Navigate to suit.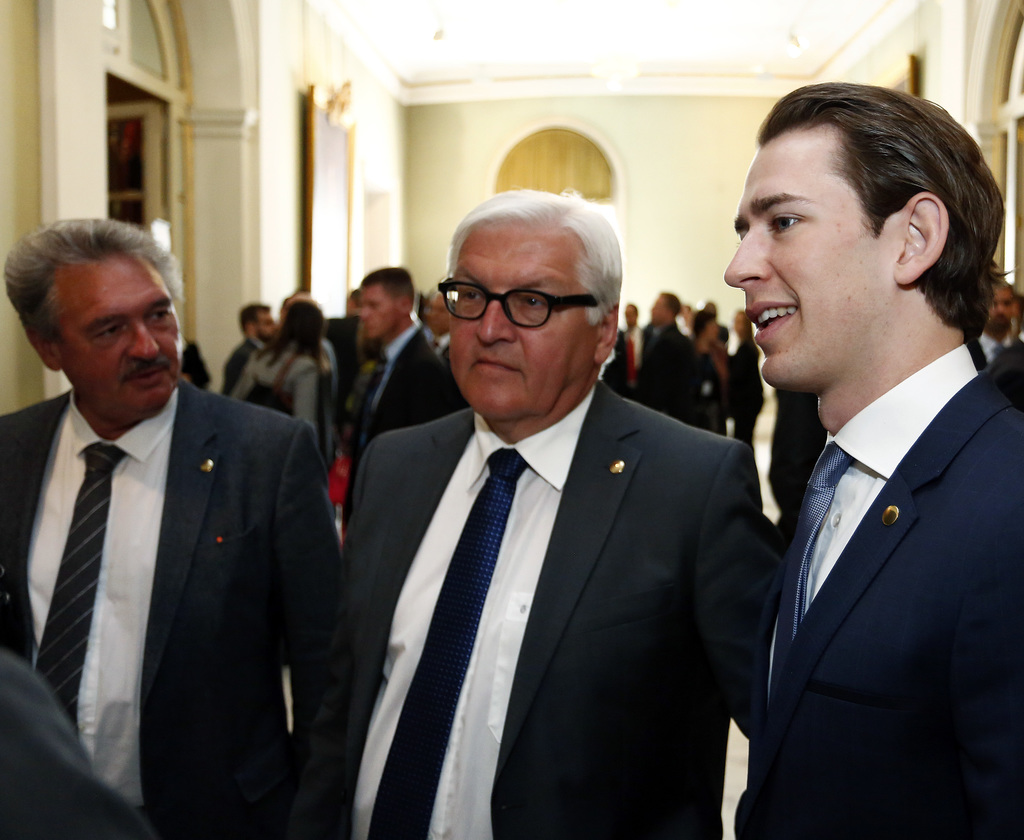
Navigation target: bbox(222, 335, 266, 401).
